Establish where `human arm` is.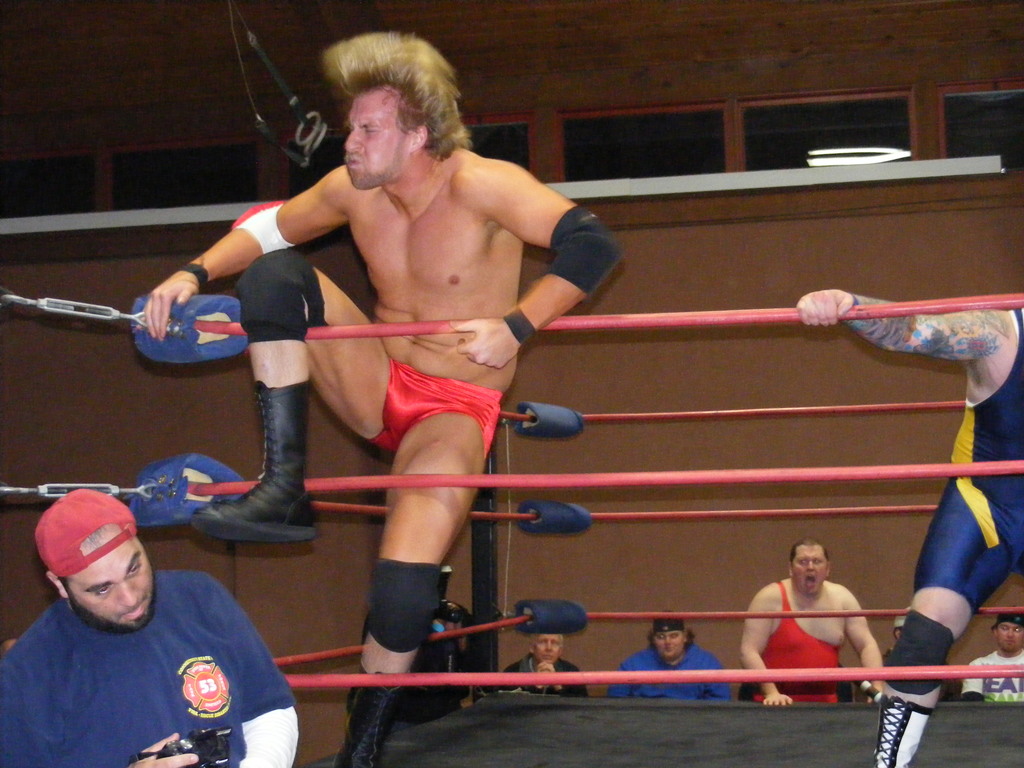
Established at (left=738, top=579, right=800, bottom=706).
